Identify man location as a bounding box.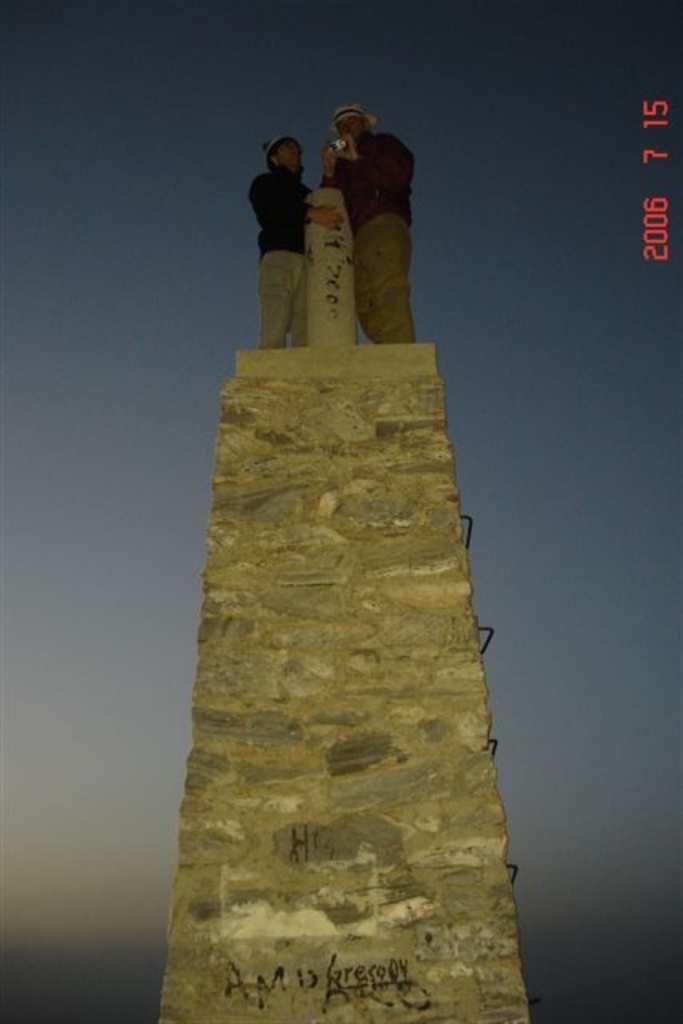
[314, 98, 422, 333].
